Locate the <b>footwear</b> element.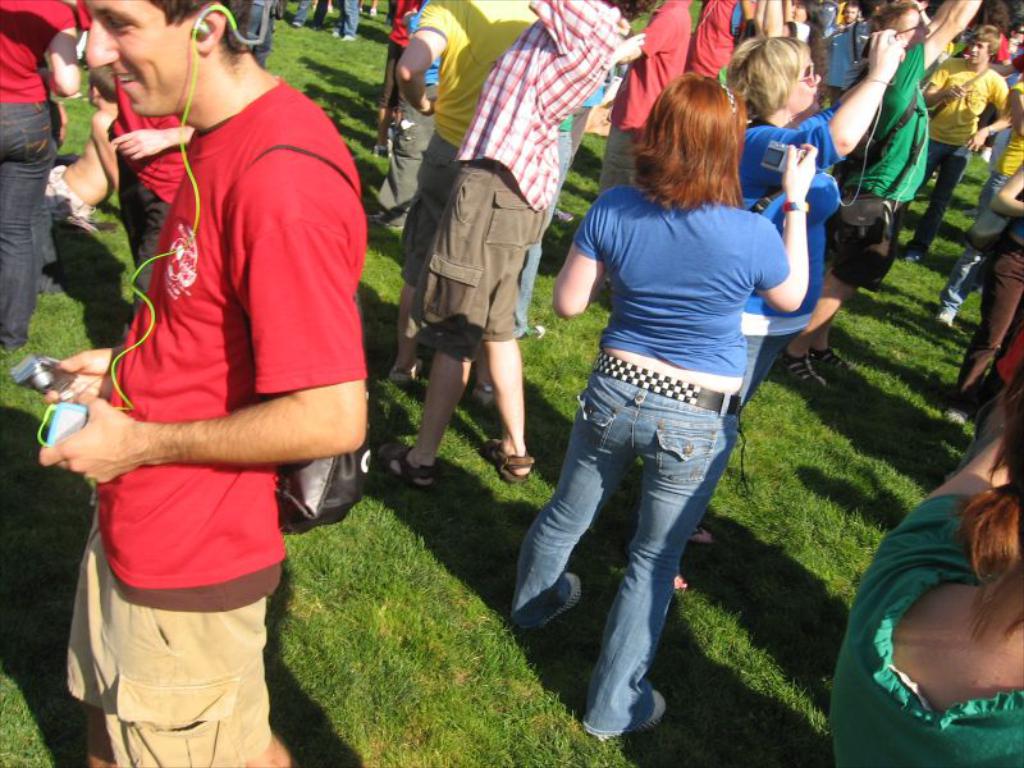
Element bbox: {"left": 581, "top": 663, "right": 675, "bottom": 739}.
